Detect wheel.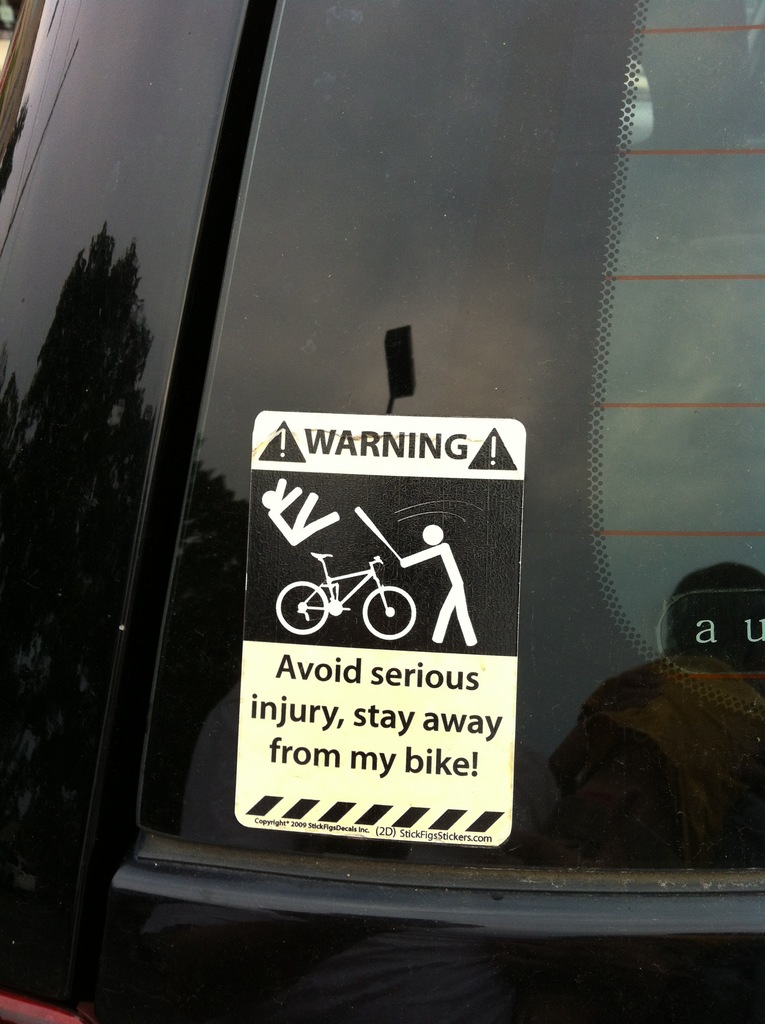
Detected at crop(277, 581, 331, 634).
